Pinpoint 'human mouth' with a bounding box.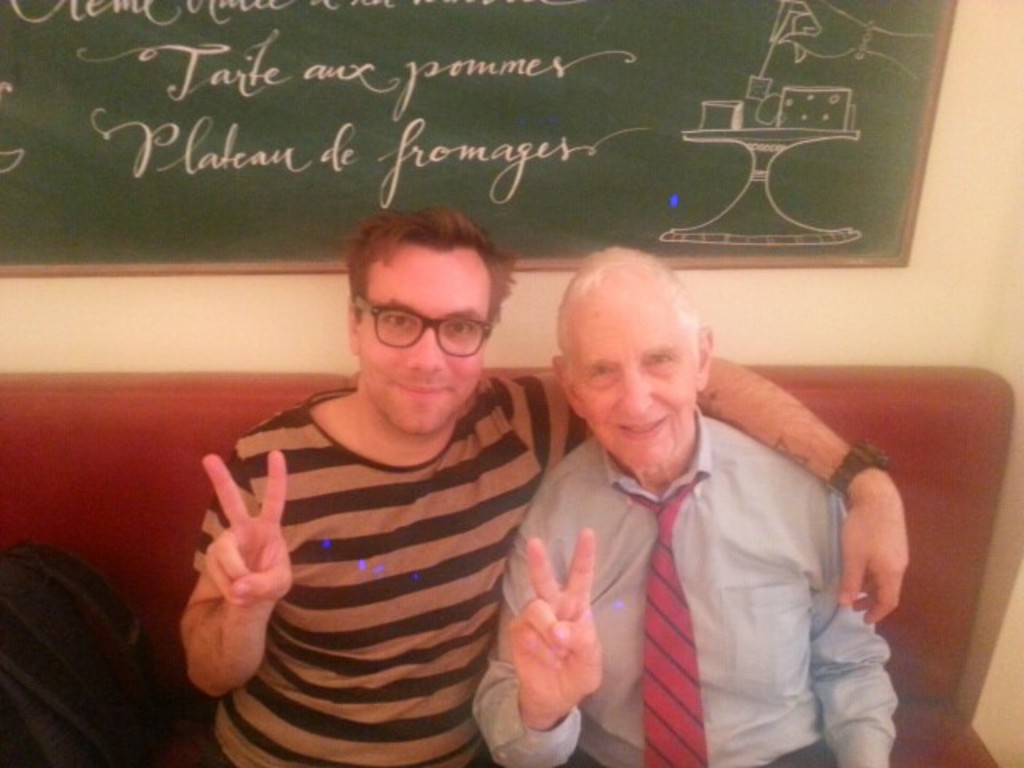
bbox=(392, 382, 451, 392).
